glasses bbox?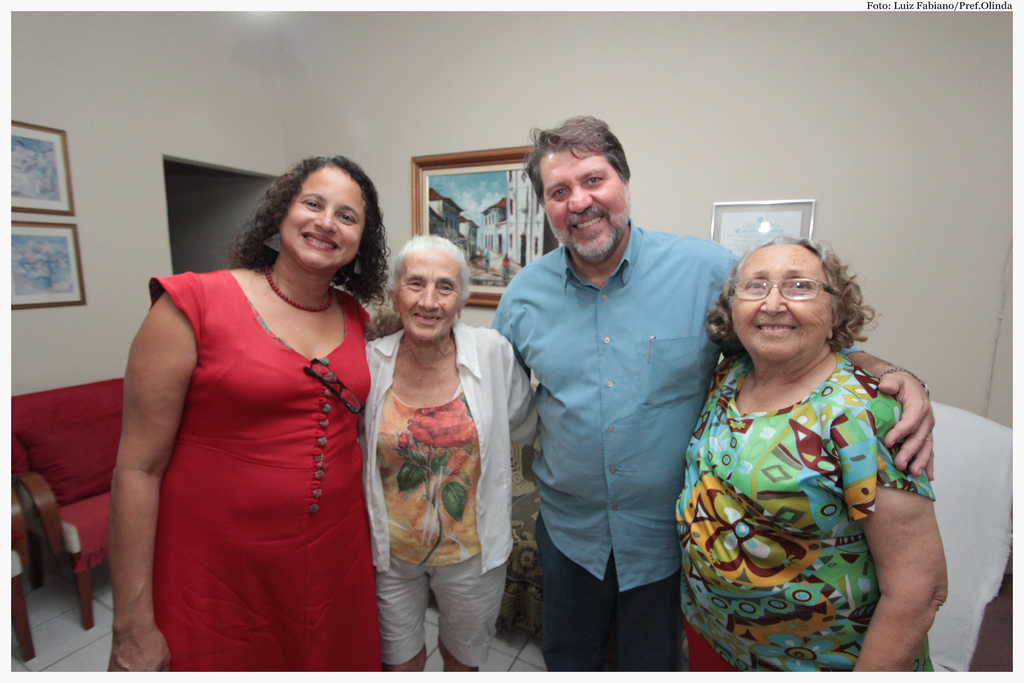
locate(728, 274, 845, 299)
